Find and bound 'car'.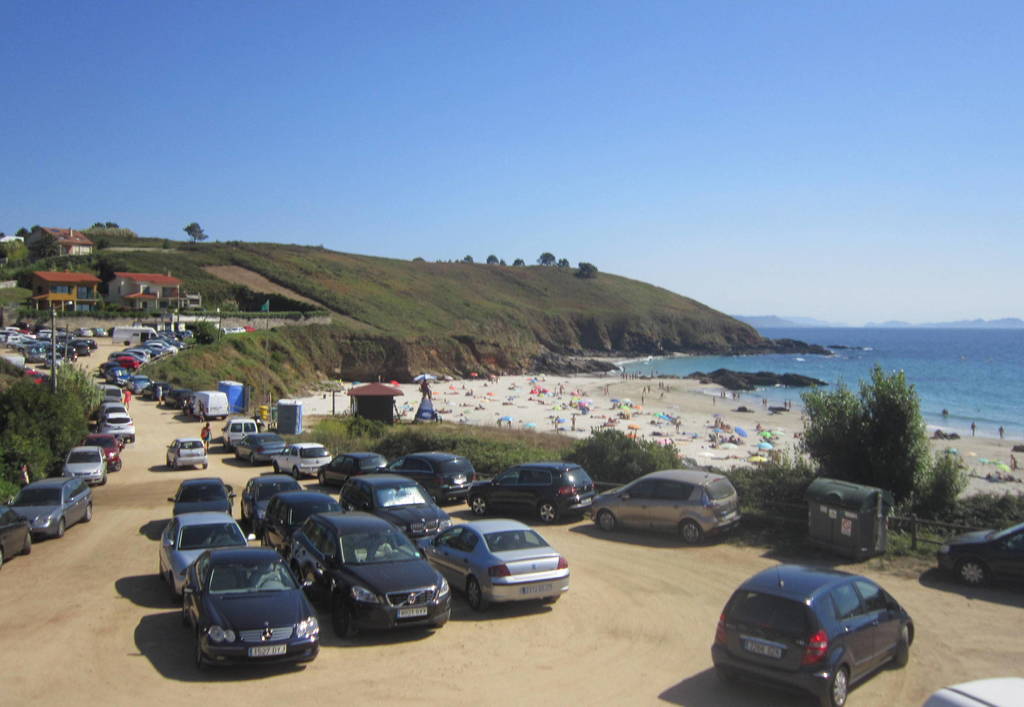
Bound: left=272, top=443, right=334, bottom=478.
